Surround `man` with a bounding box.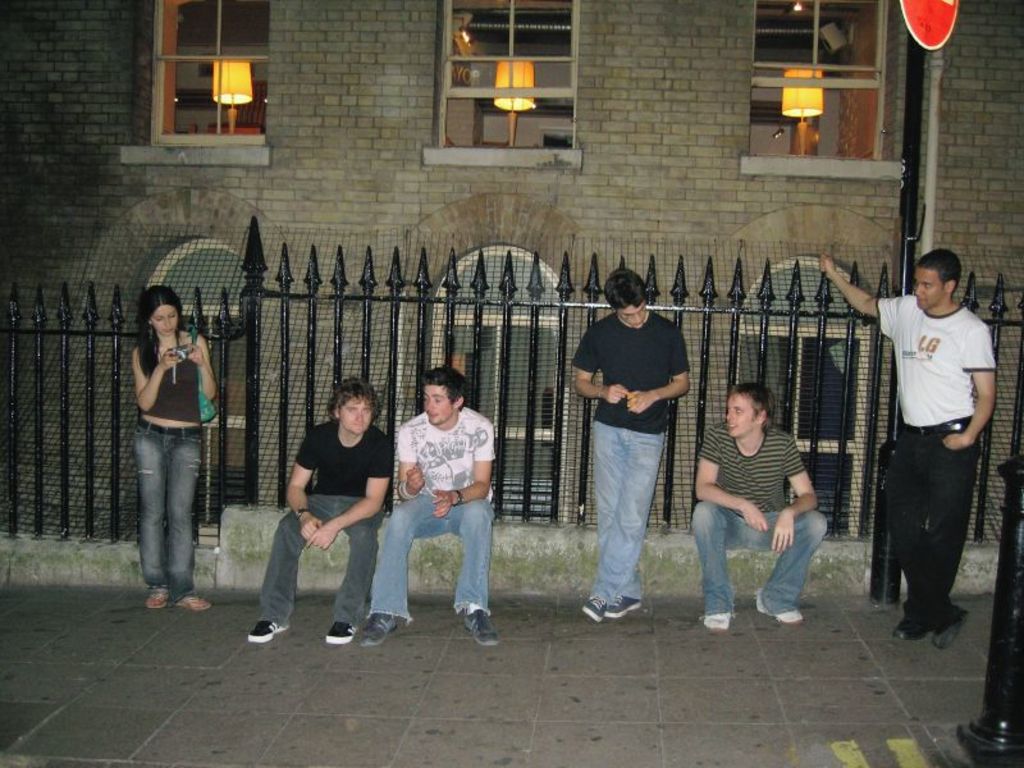
BBox(568, 270, 696, 628).
